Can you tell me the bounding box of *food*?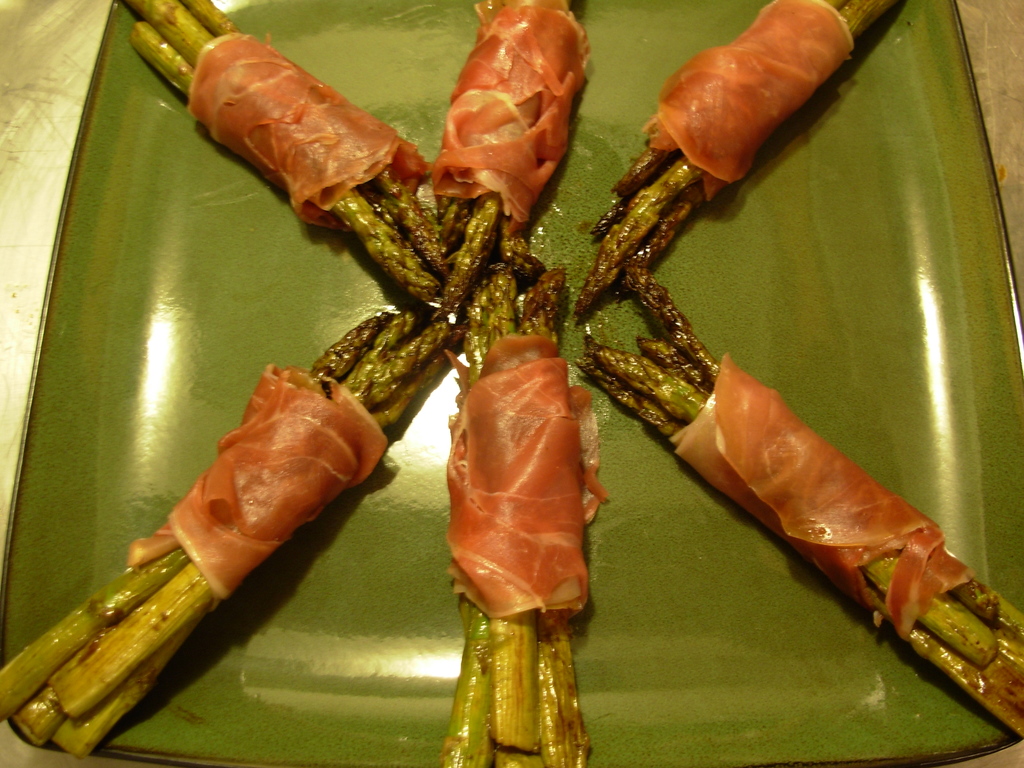
crop(436, 267, 608, 767).
